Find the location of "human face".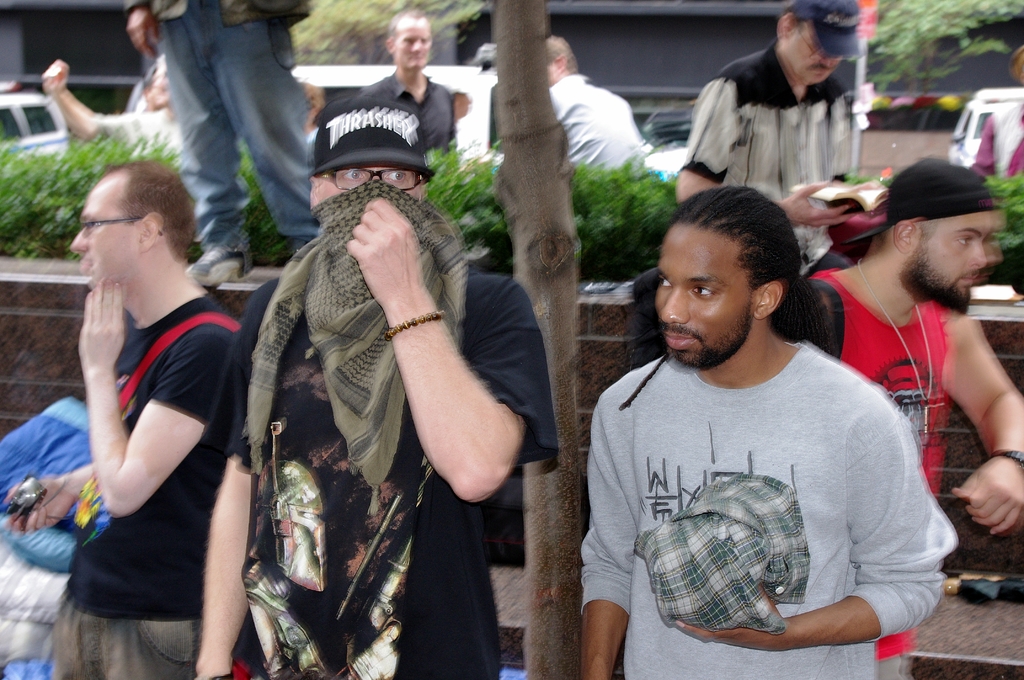
Location: left=63, top=168, right=138, bottom=298.
